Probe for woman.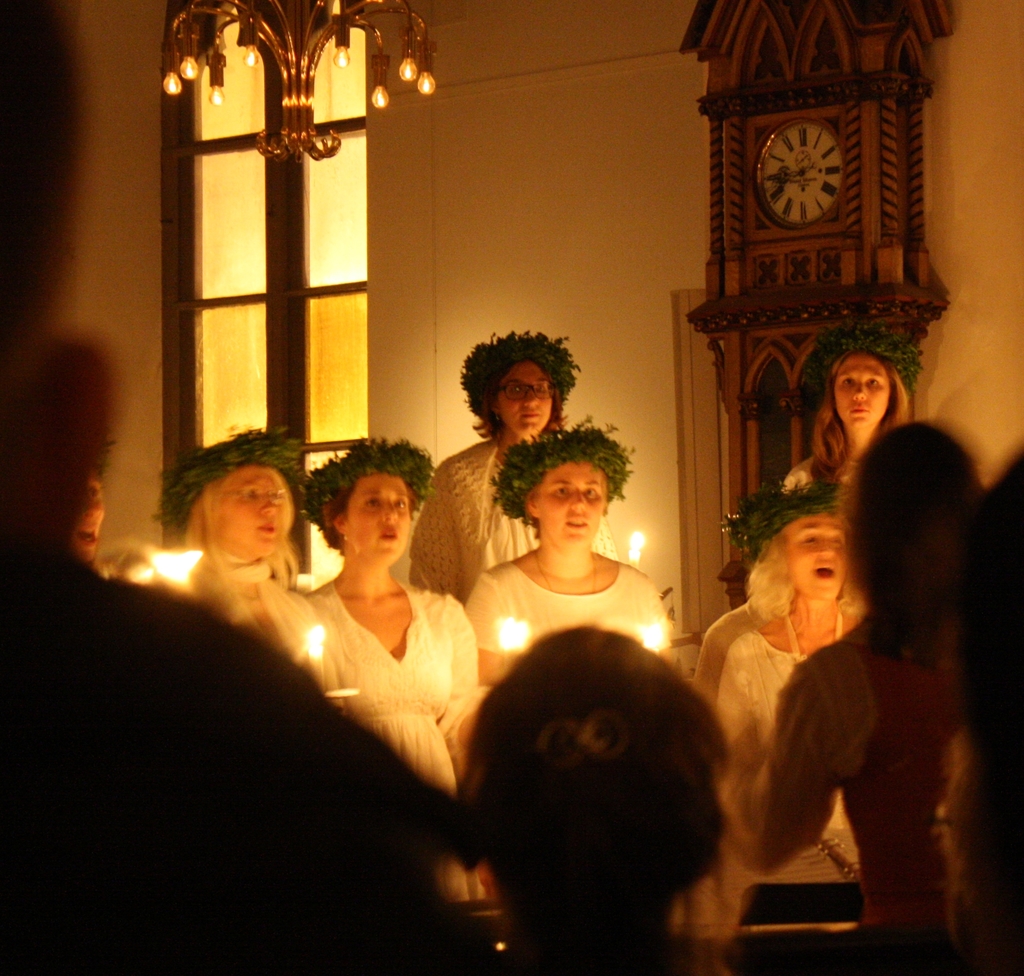
Probe result: 703:412:989:970.
